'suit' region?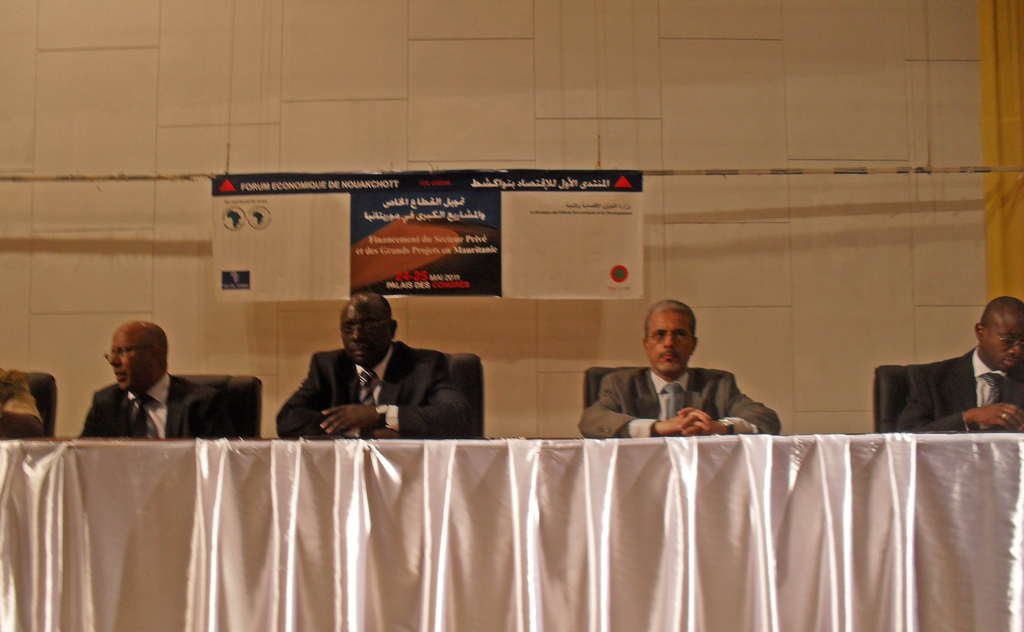
896, 344, 1023, 433
